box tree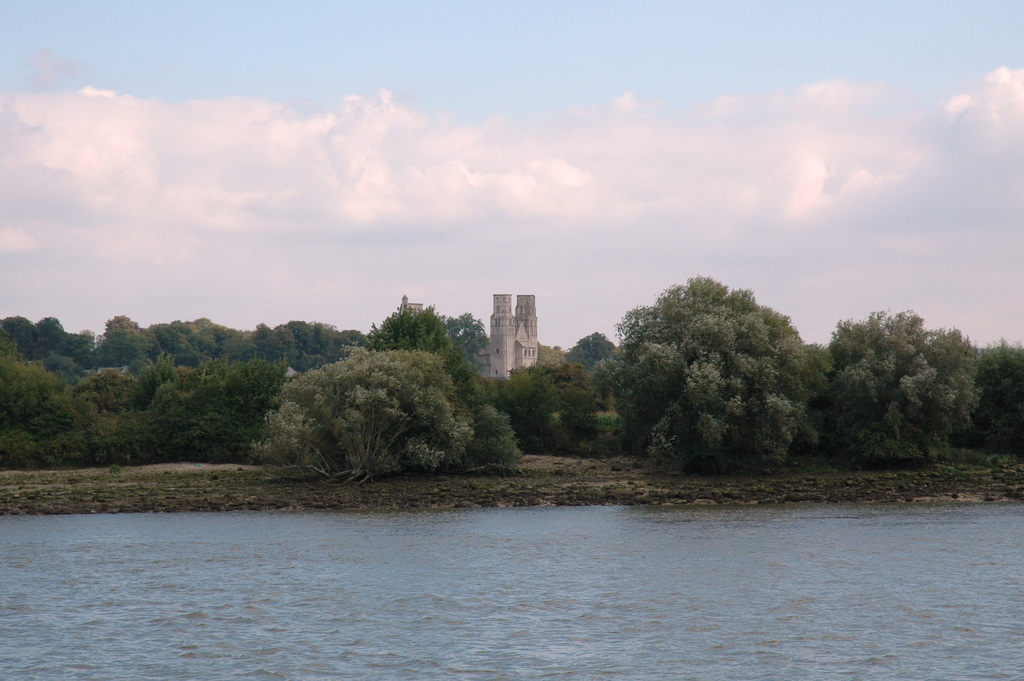
<region>240, 348, 474, 487</region>
